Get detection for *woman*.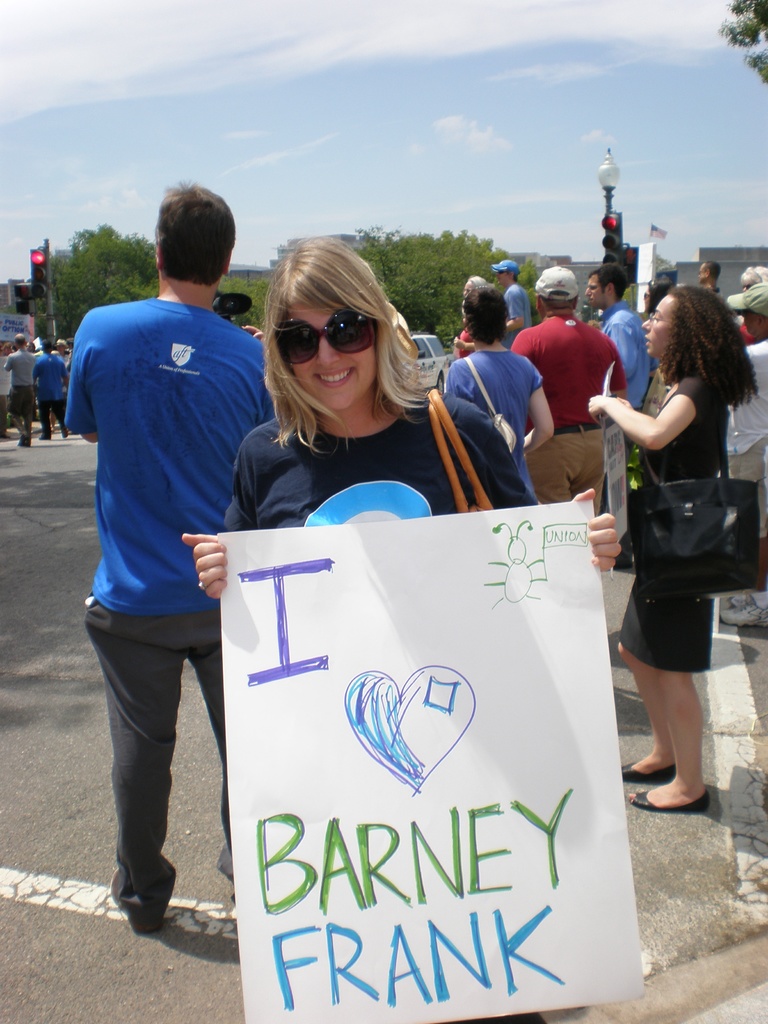
Detection: bbox(595, 276, 756, 803).
